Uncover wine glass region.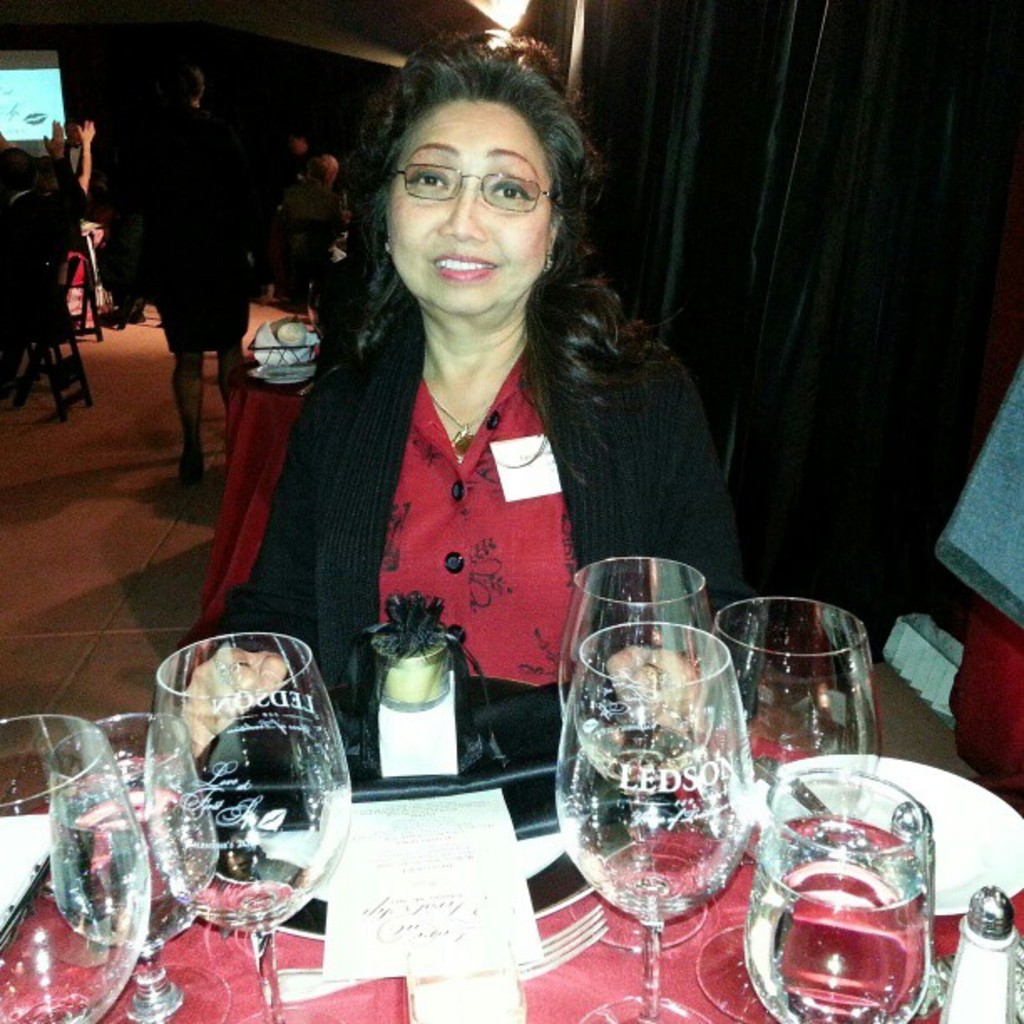
Uncovered: 740/766/934/1022.
